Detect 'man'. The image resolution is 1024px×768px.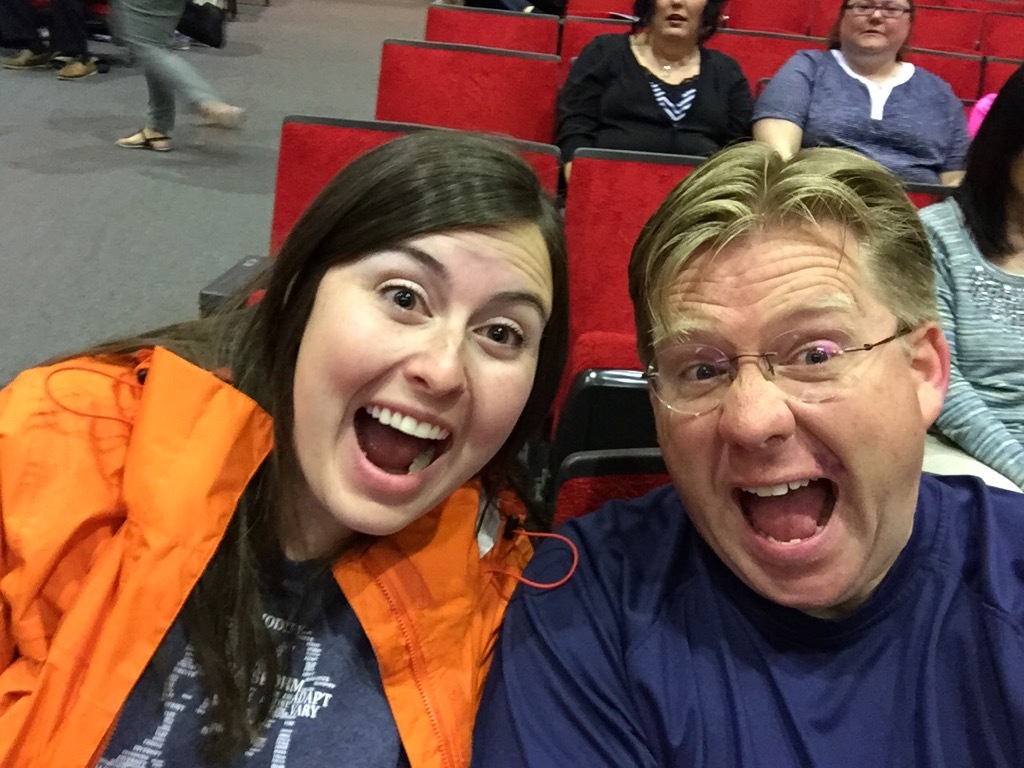
select_region(465, 140, 1023, 767).
